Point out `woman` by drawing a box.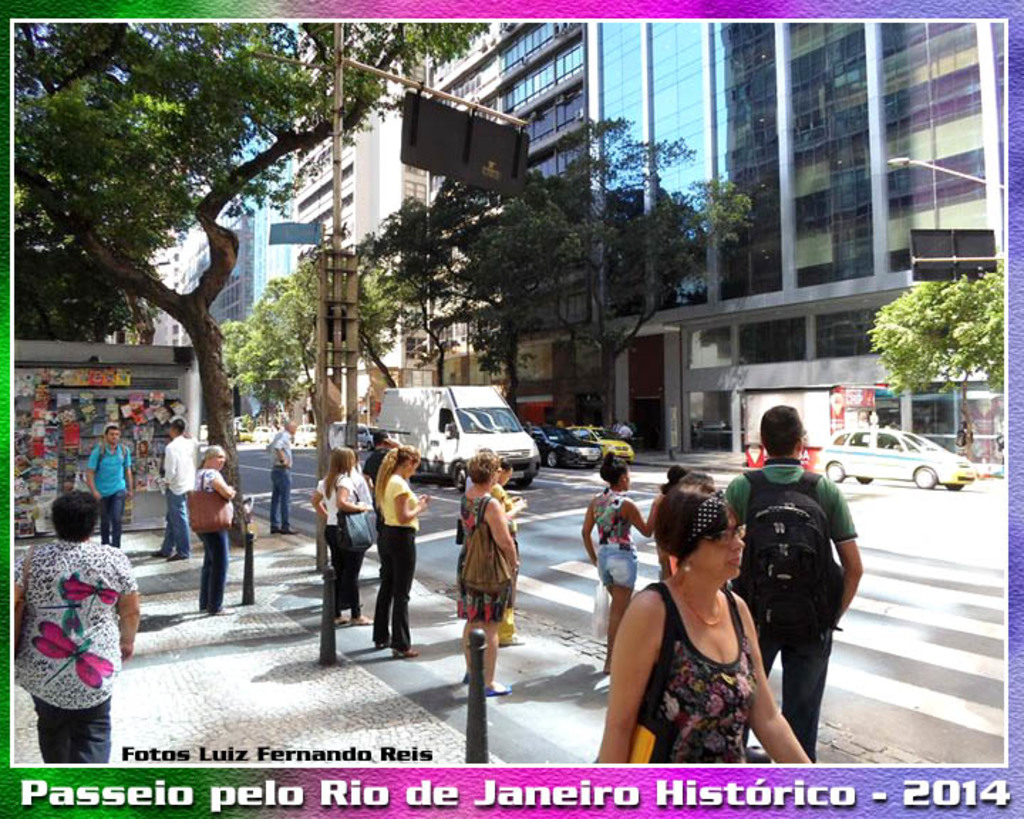
rect(191, 445, 239, 617).
